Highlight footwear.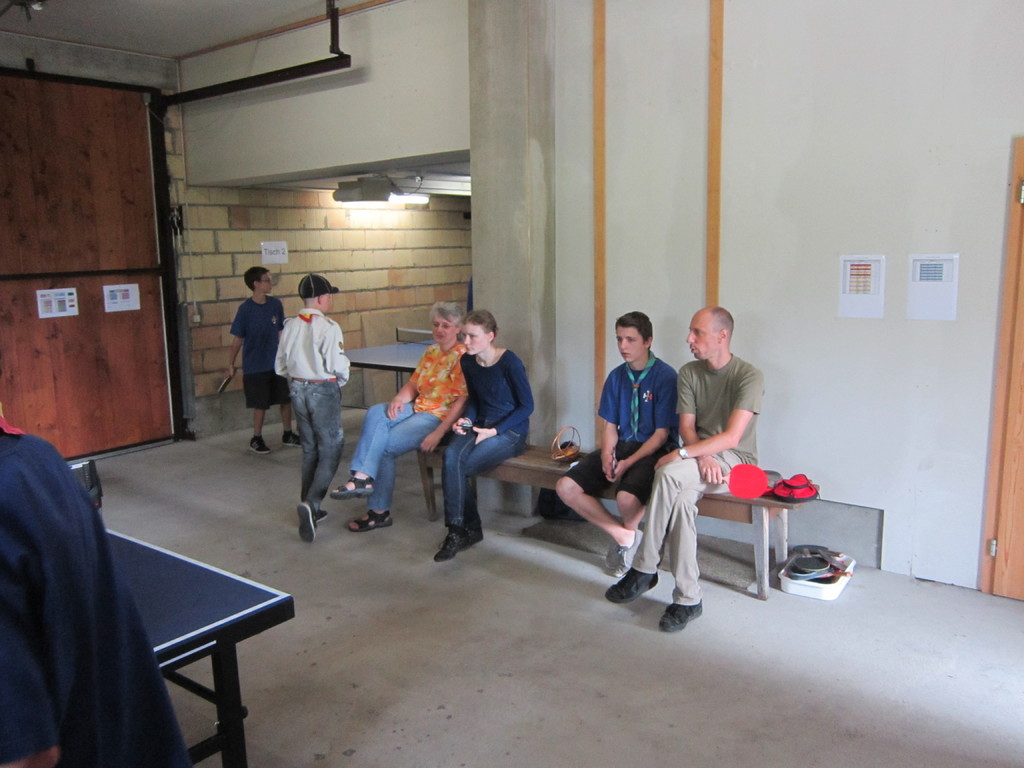
Highlighted region: 465:528:481:543.
